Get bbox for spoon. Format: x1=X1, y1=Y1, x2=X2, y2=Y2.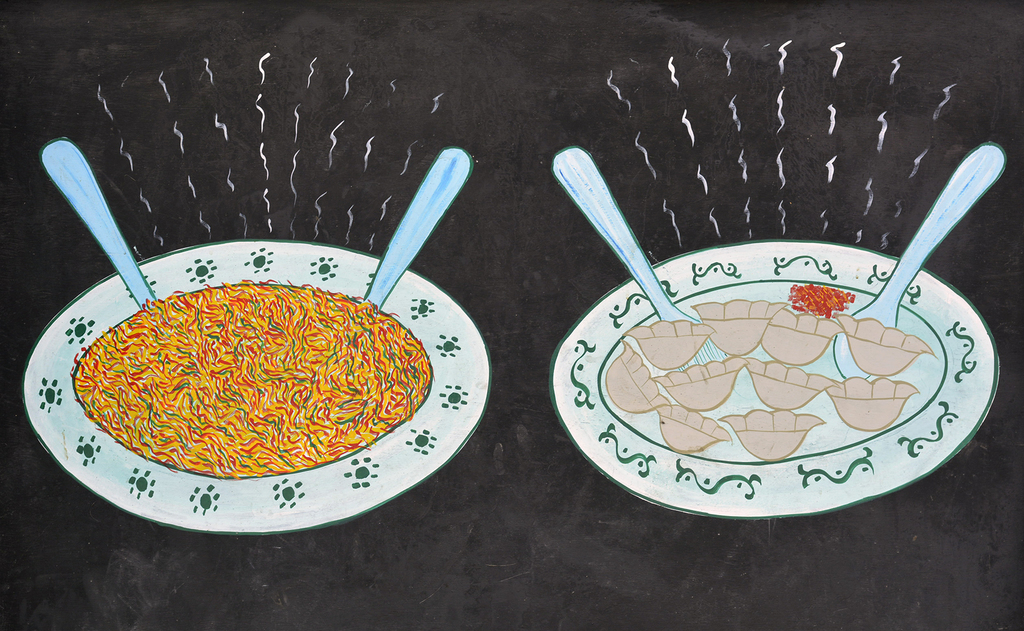
x1=42, y1=136, x2=156, y2=311.
